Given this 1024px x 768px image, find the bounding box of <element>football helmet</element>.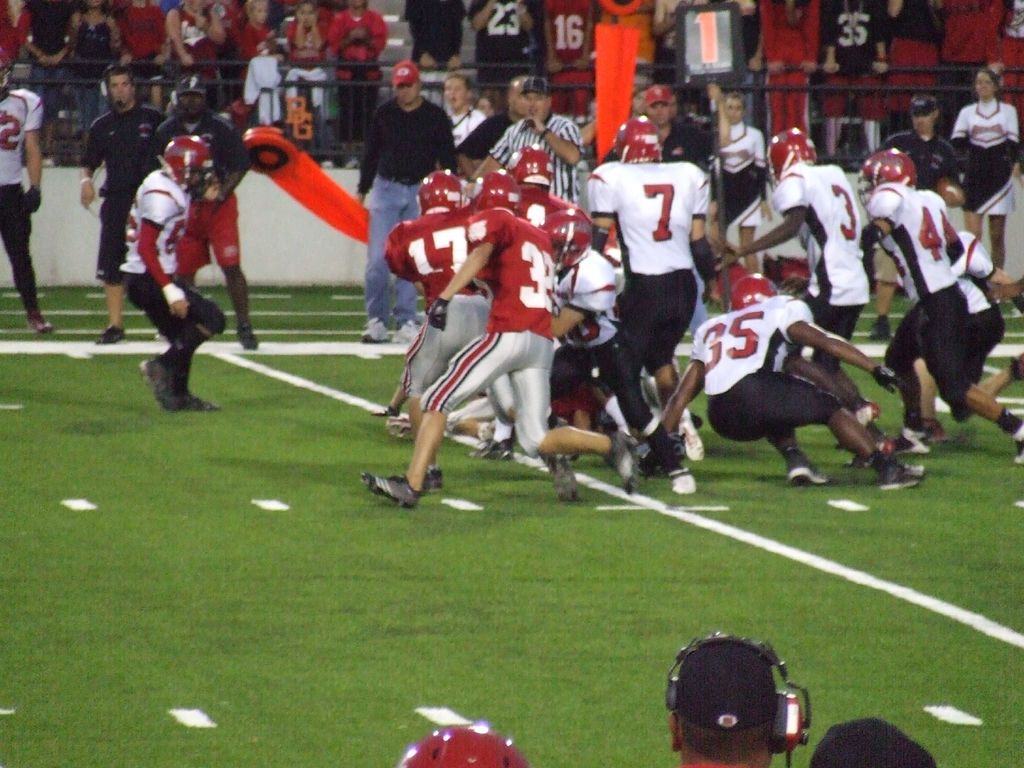
<bbox>541, 205, 599, 271</bbox>.
